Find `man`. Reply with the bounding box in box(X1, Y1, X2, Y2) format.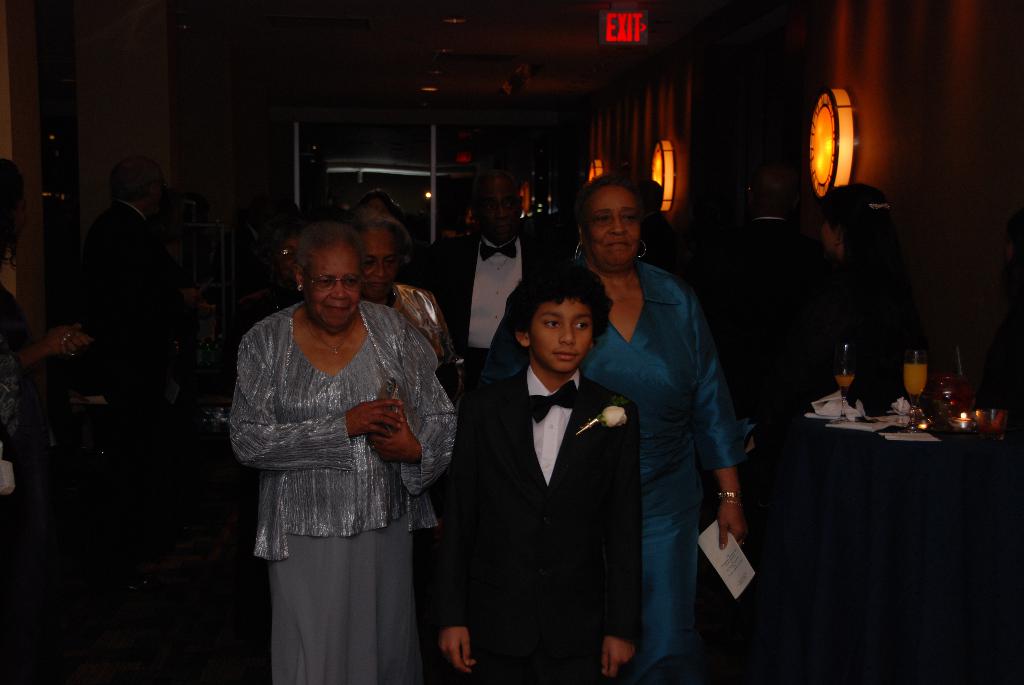
box(69, 155, 223, 322).
